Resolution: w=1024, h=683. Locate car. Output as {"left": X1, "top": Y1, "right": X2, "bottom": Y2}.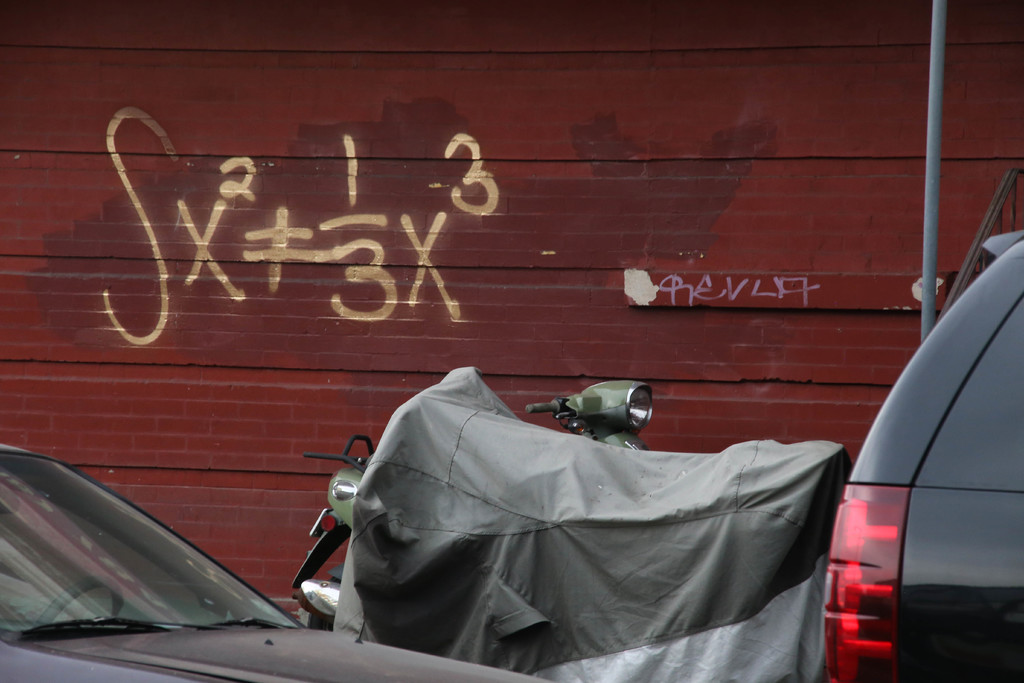
{"left": 0, "top": 440, "right": 561, "bottom": 682}.
